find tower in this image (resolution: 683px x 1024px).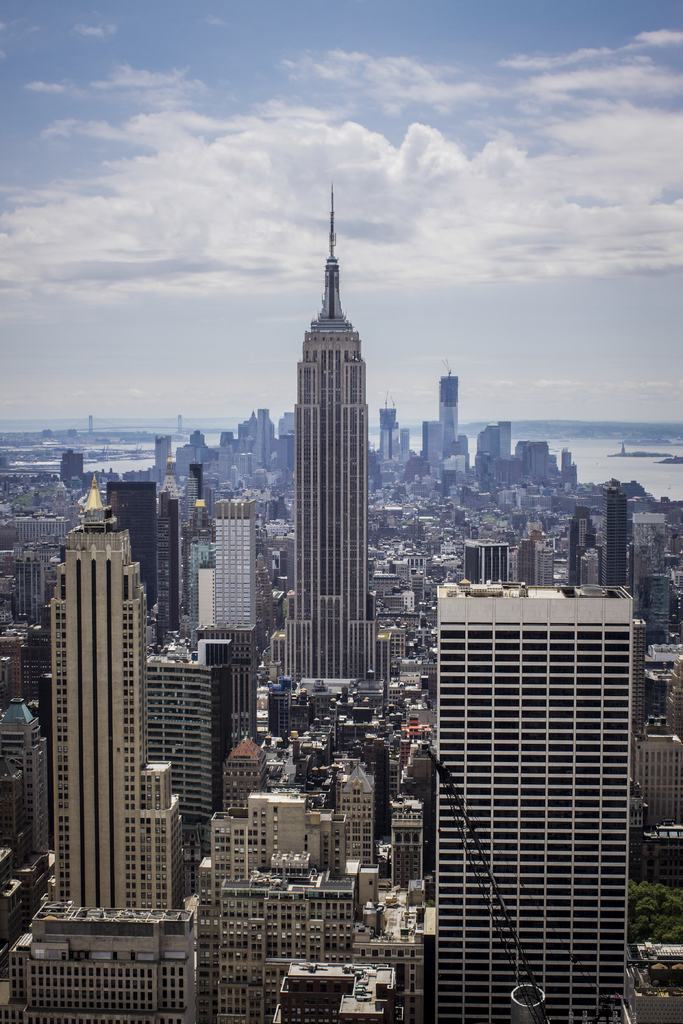
bbox(498, 419, 509, 459).
